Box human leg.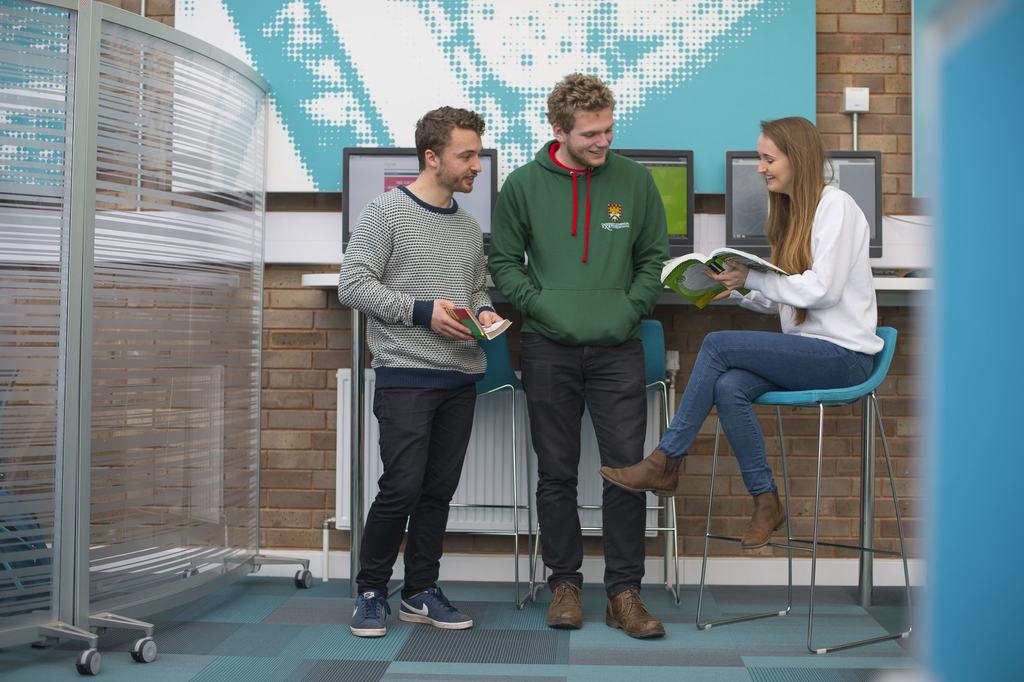
{"left": 350, "top": 356, "right": 440, "bottom": 640}.
